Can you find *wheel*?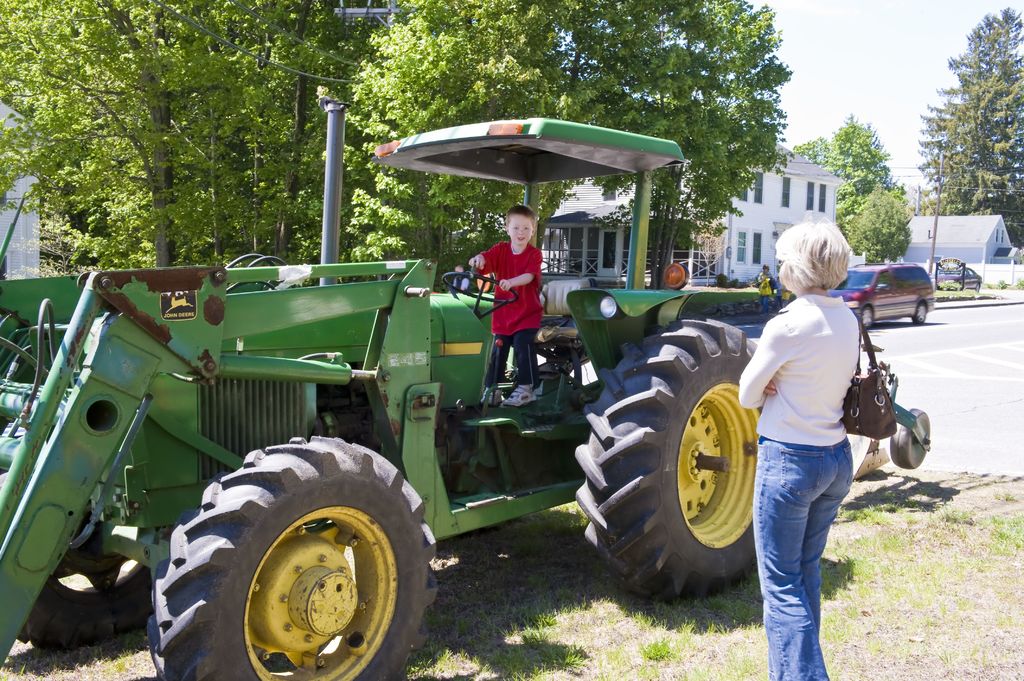
Yes, bounding box: x1=610 y1=332 x2=773 y2=589.
